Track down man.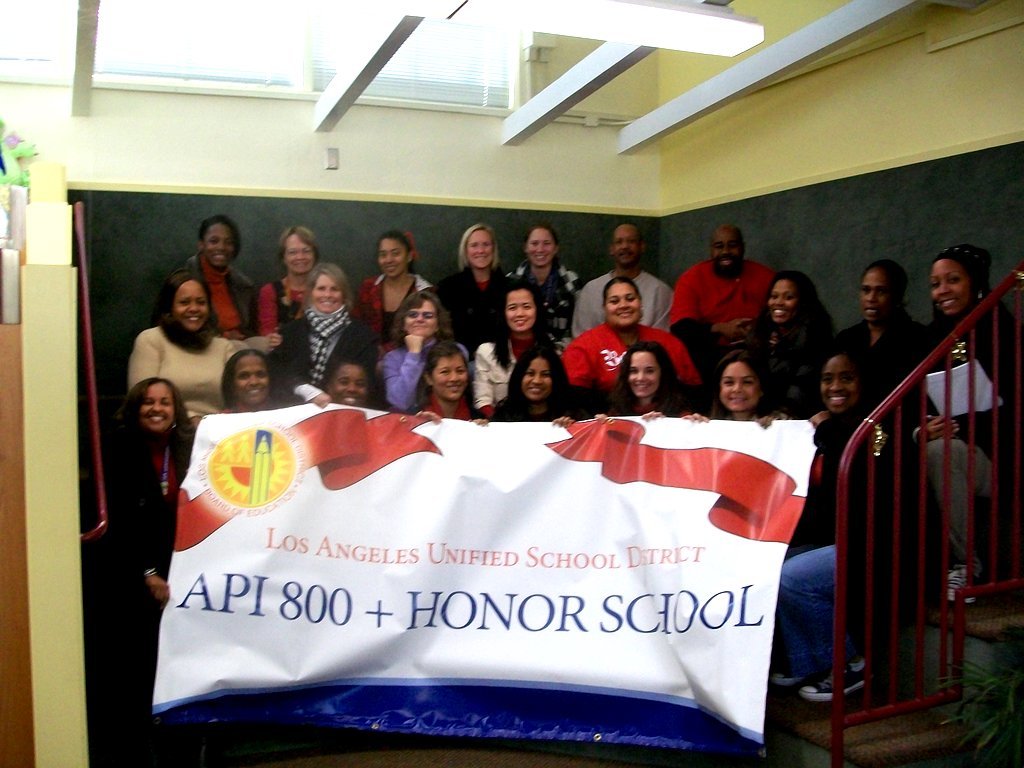
Tracked to <bbox>569, 212, 679, 324</bbox>.
